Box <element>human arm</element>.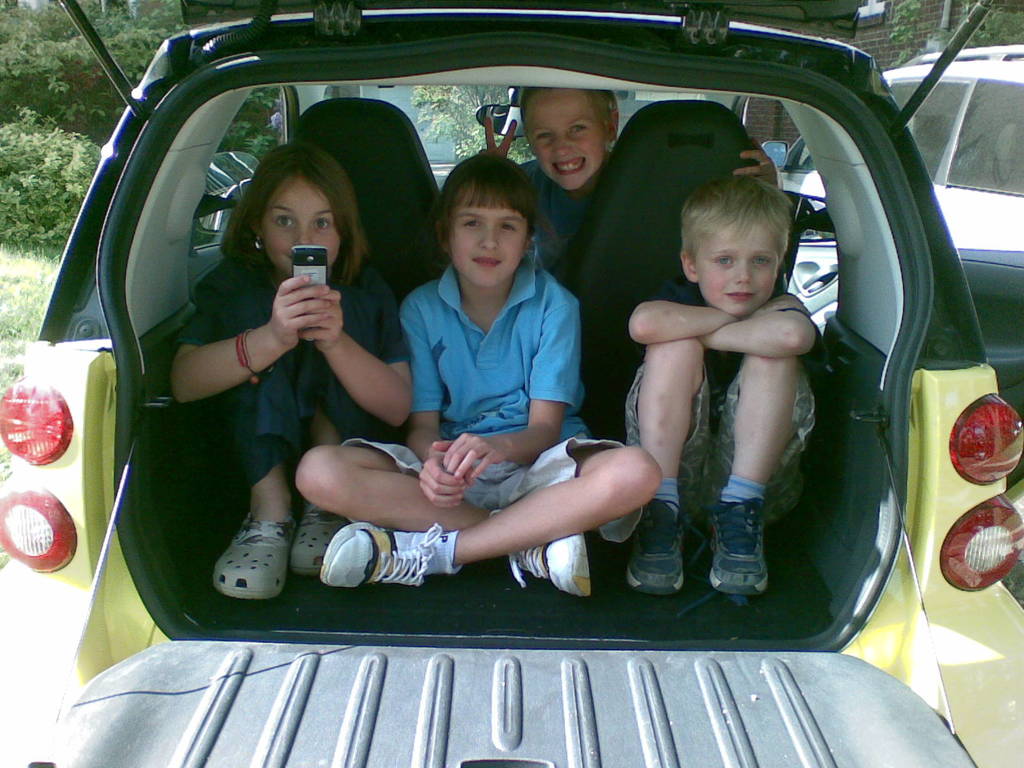
select_region(472, 107, 540, 166).
